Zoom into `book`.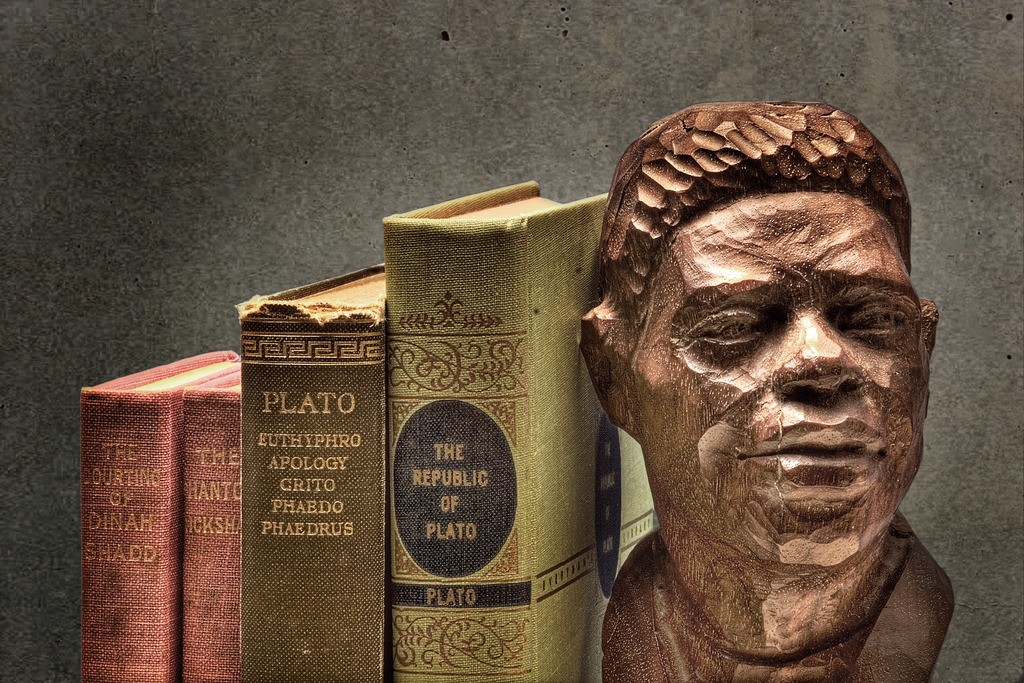
Zoom target: BBox(236, 257, 386, 682).
